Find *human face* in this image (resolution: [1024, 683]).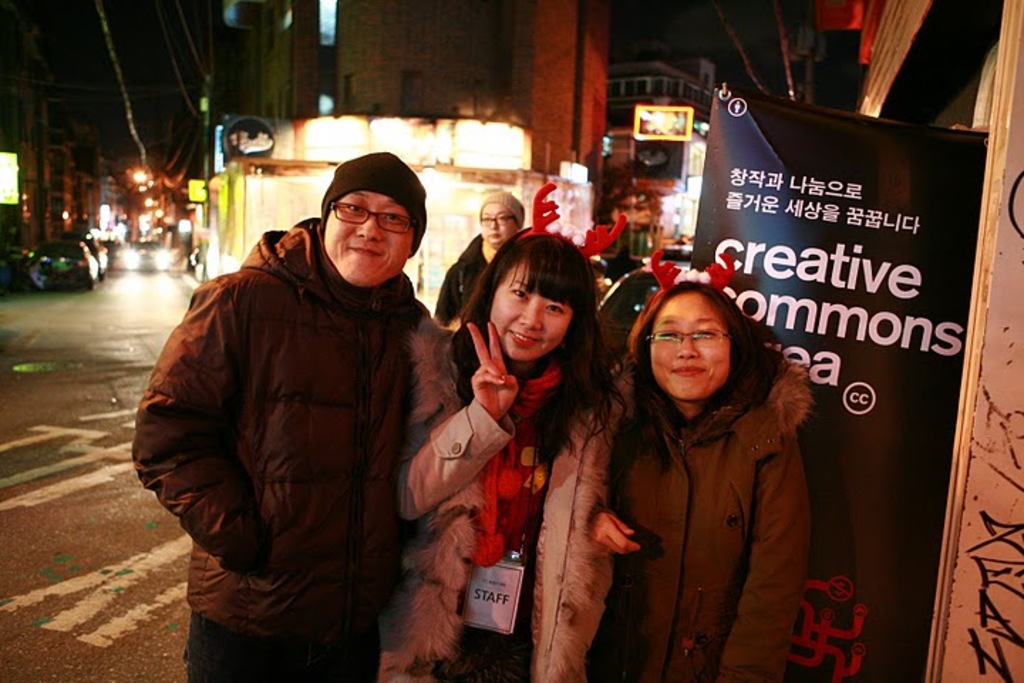
region(646, 285, 734, 400).
